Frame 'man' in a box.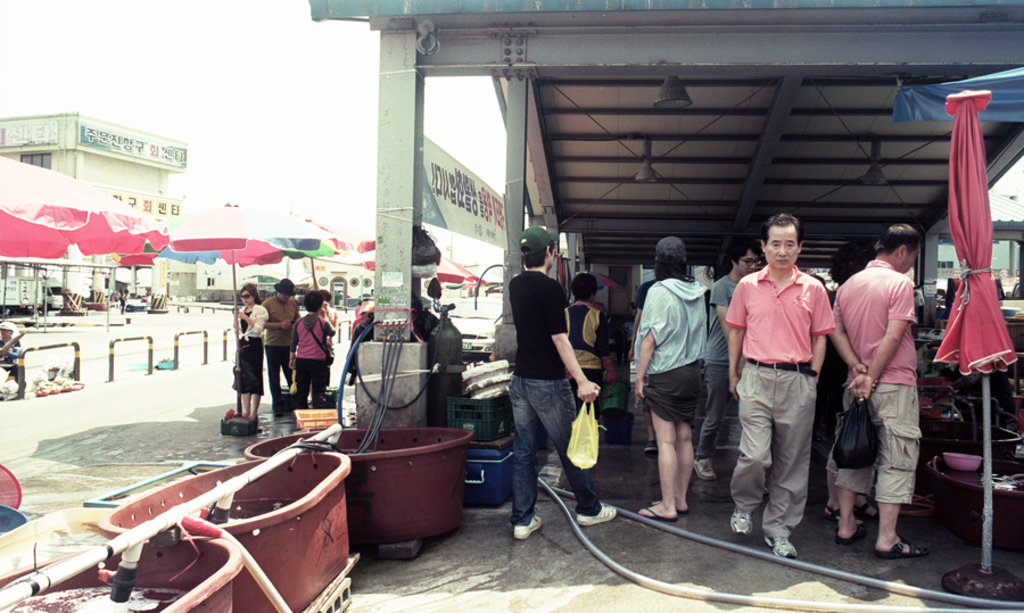
crop(502, 227, 622, 540).
